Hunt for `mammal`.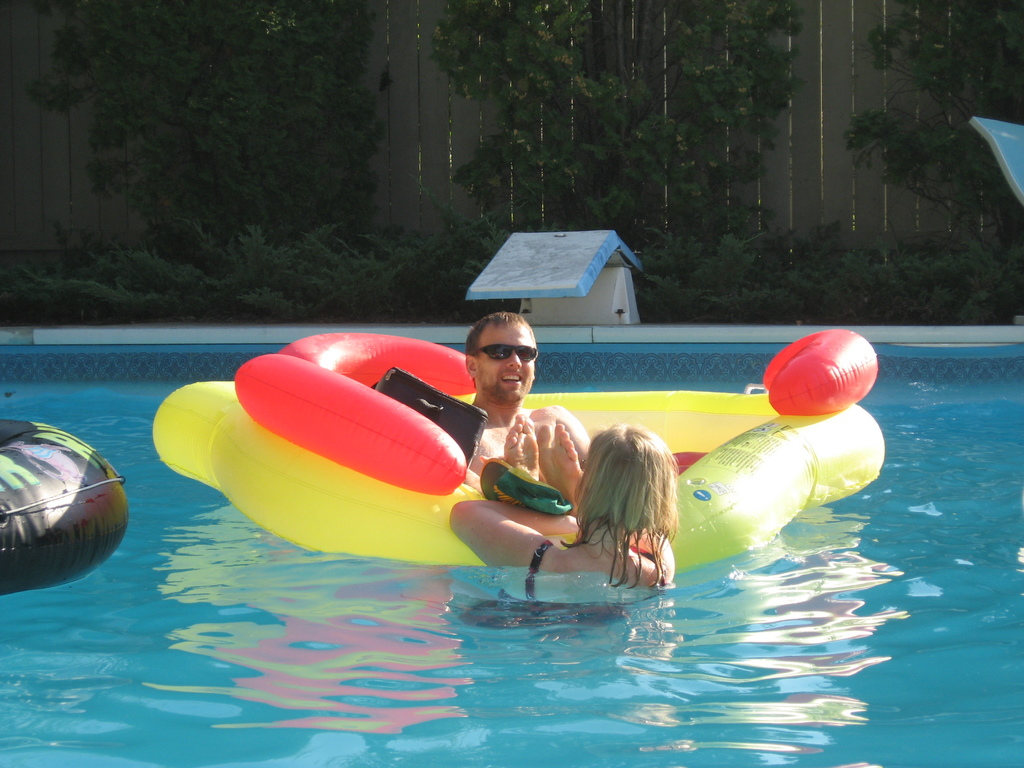
Hunted down at crop(465, 312, 590, 515).
